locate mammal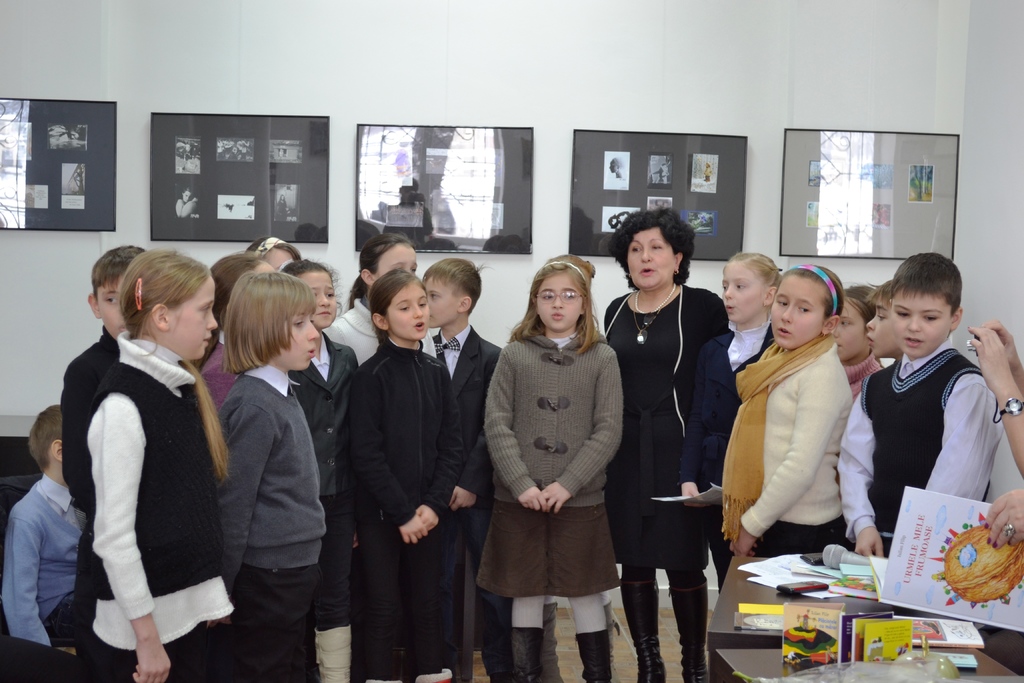
BBox(481, 252, 620, 682)
